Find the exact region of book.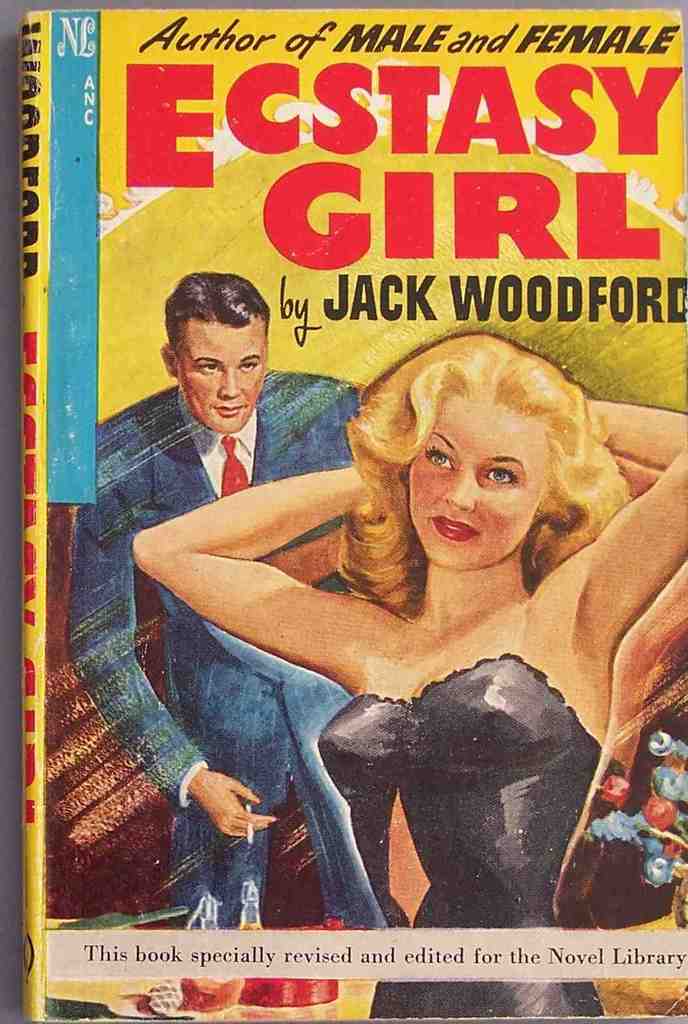
Exact region: [x1=18, y1=9, x2=687, y2=1023].
